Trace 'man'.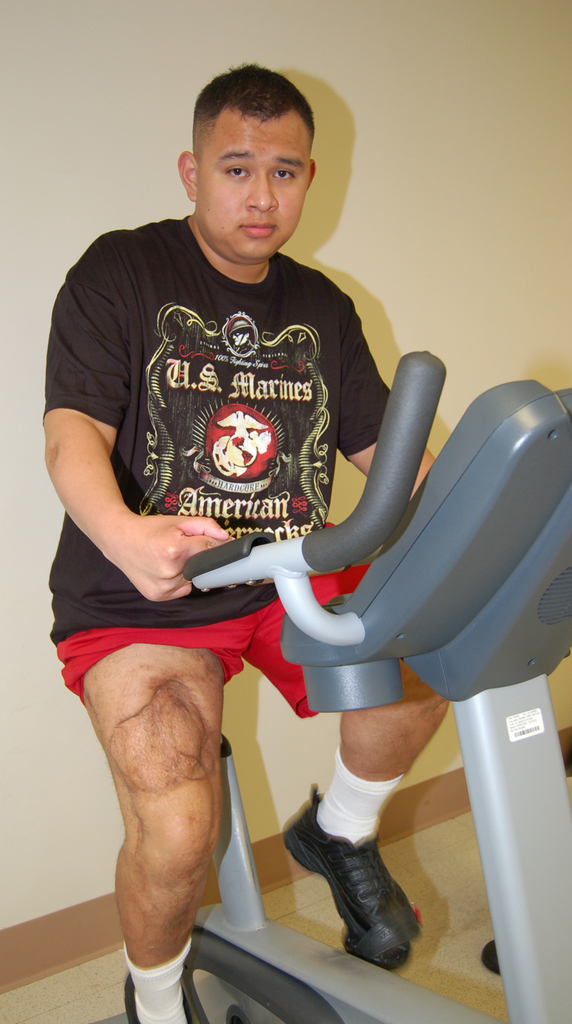
Traced to bbox(35, 98, 500, 1023).
